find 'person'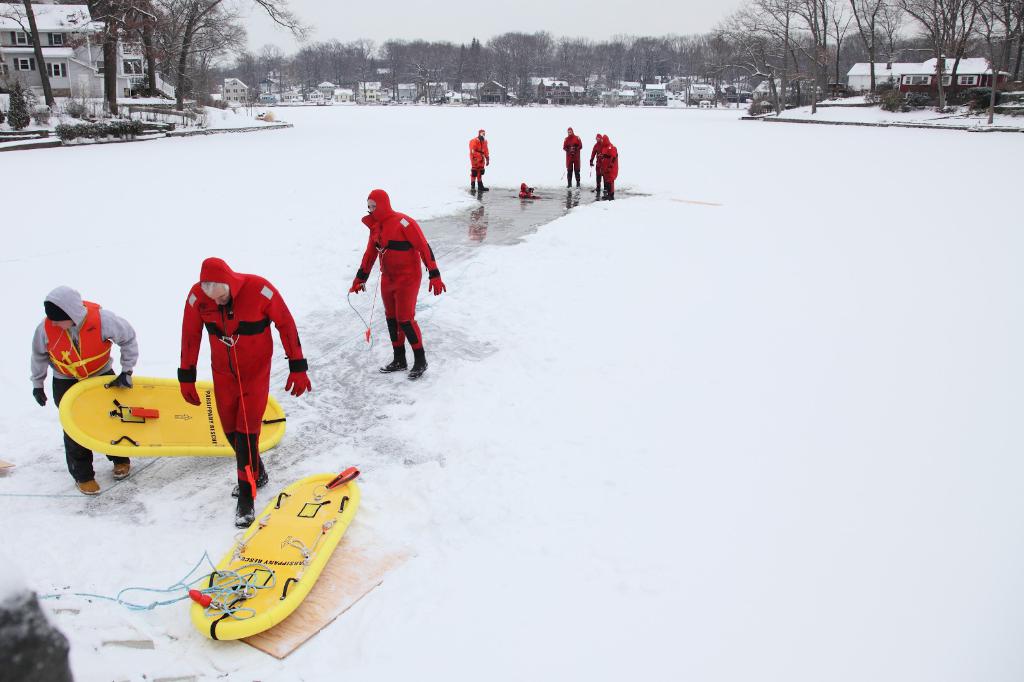
region(467, 132, 488, 193)
